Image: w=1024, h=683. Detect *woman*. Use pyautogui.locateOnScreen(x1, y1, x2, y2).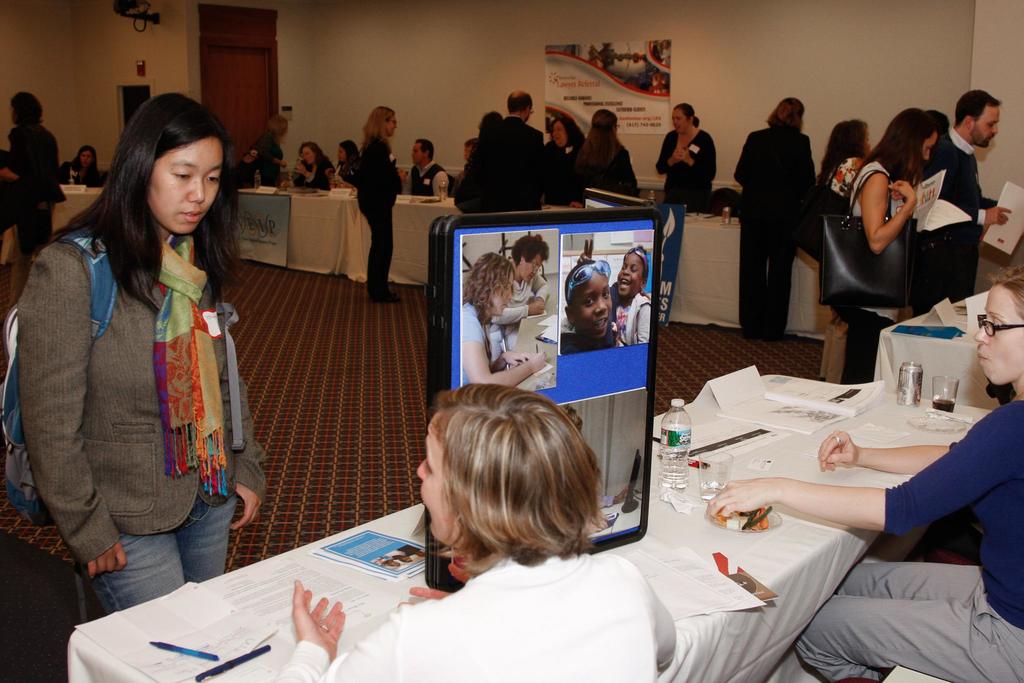
pyautogui.locateOnScreen(819, 118, 870, 382).
